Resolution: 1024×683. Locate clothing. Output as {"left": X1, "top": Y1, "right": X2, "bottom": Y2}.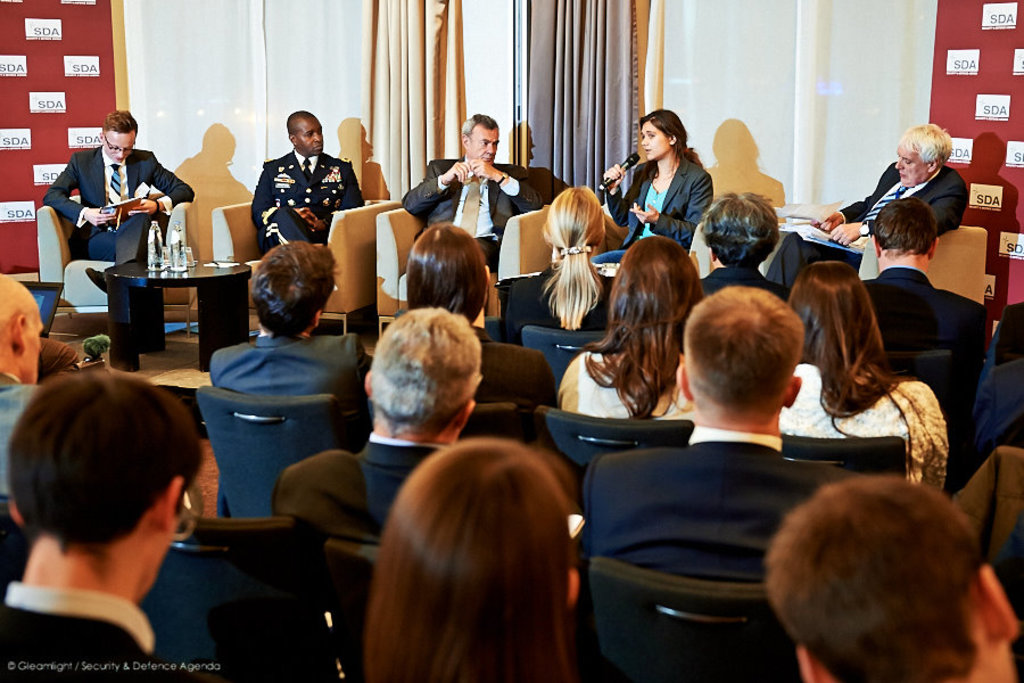
{"left": 945, "top": 449, "right": 1023, "bottom": 631}.
